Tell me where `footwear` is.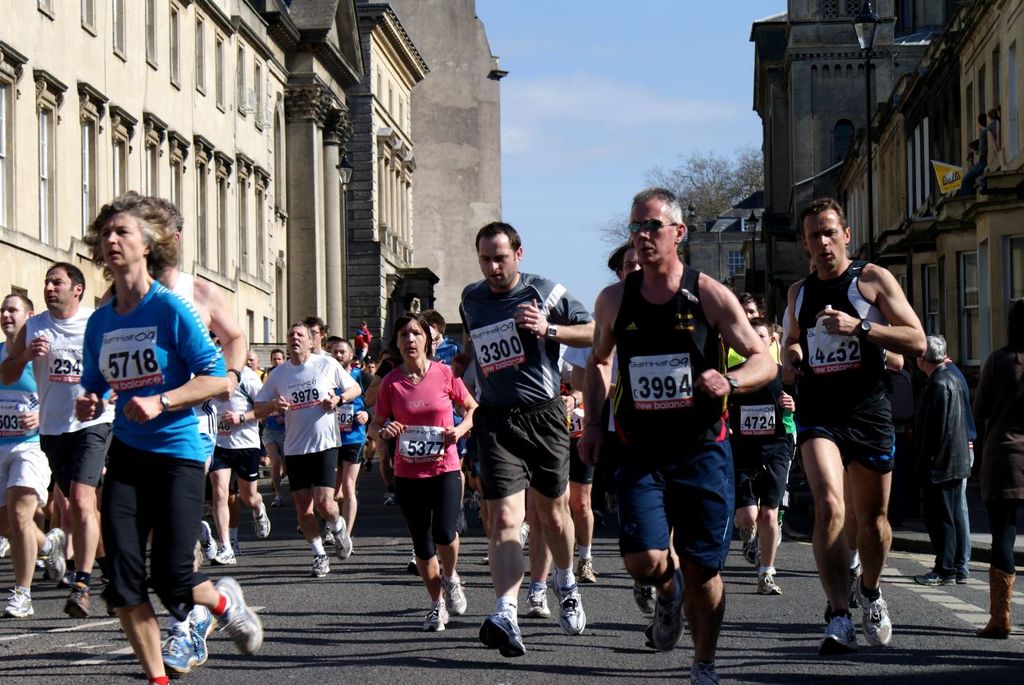
`footwear` is at 526, 591, 548, 617.
